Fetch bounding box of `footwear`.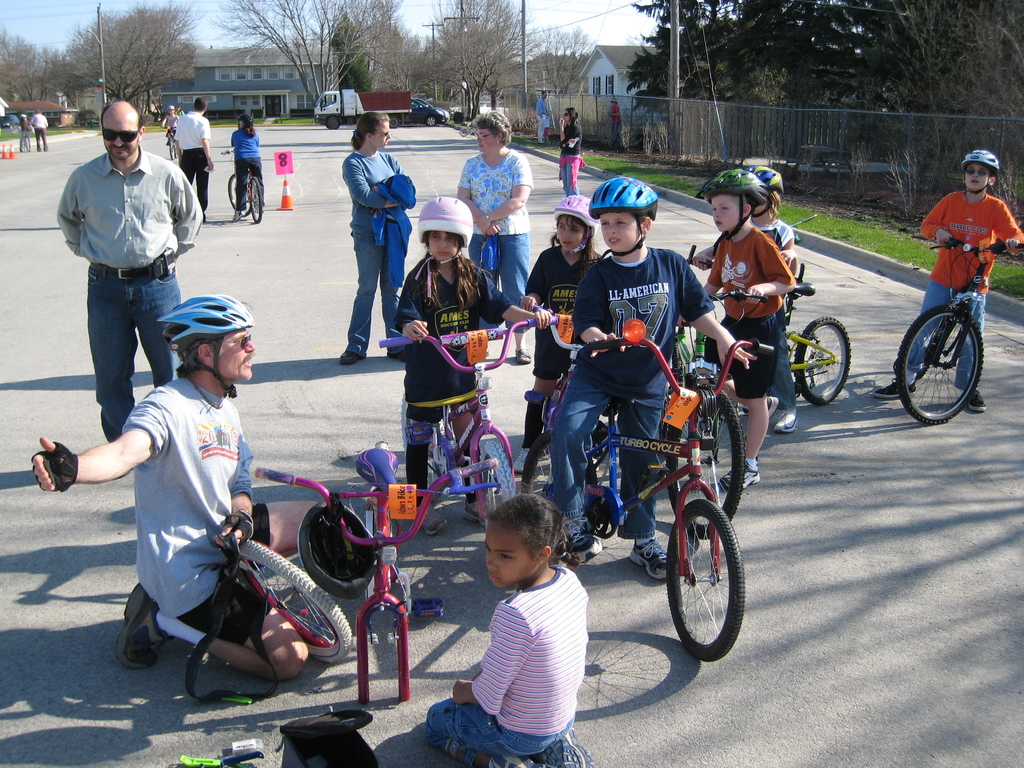
Bbox: <box>565,522,614,564</box>.
